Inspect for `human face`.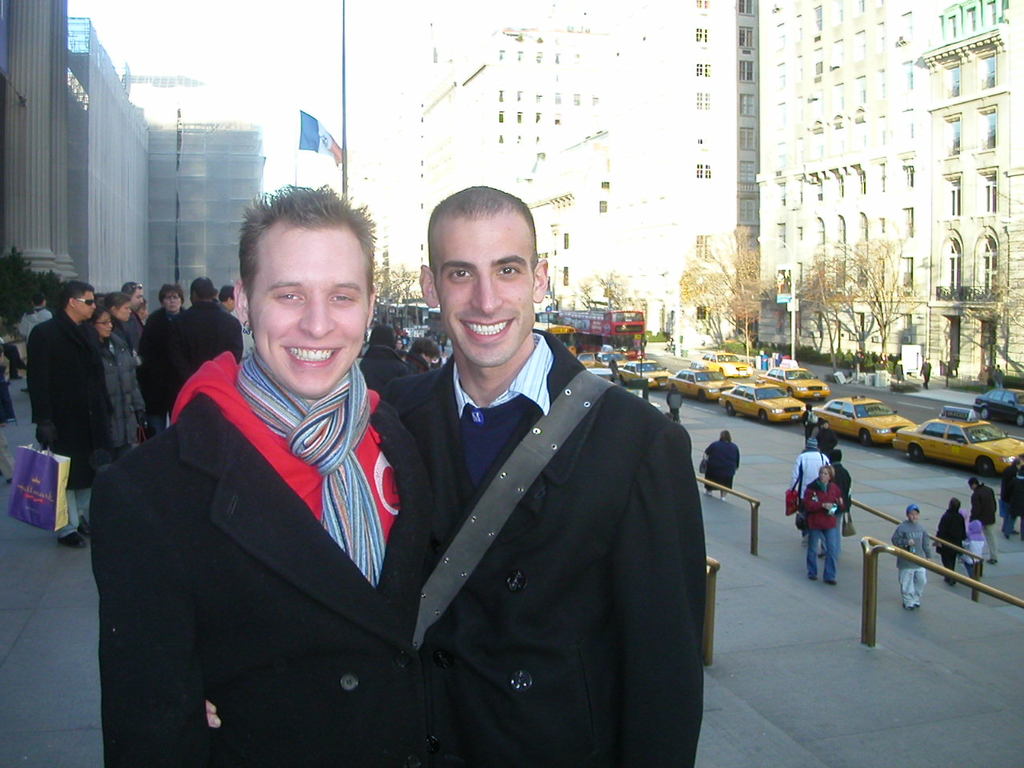
Inspection: {"left": 82, "top": 287, "right": 98, "bottom": 323}.
